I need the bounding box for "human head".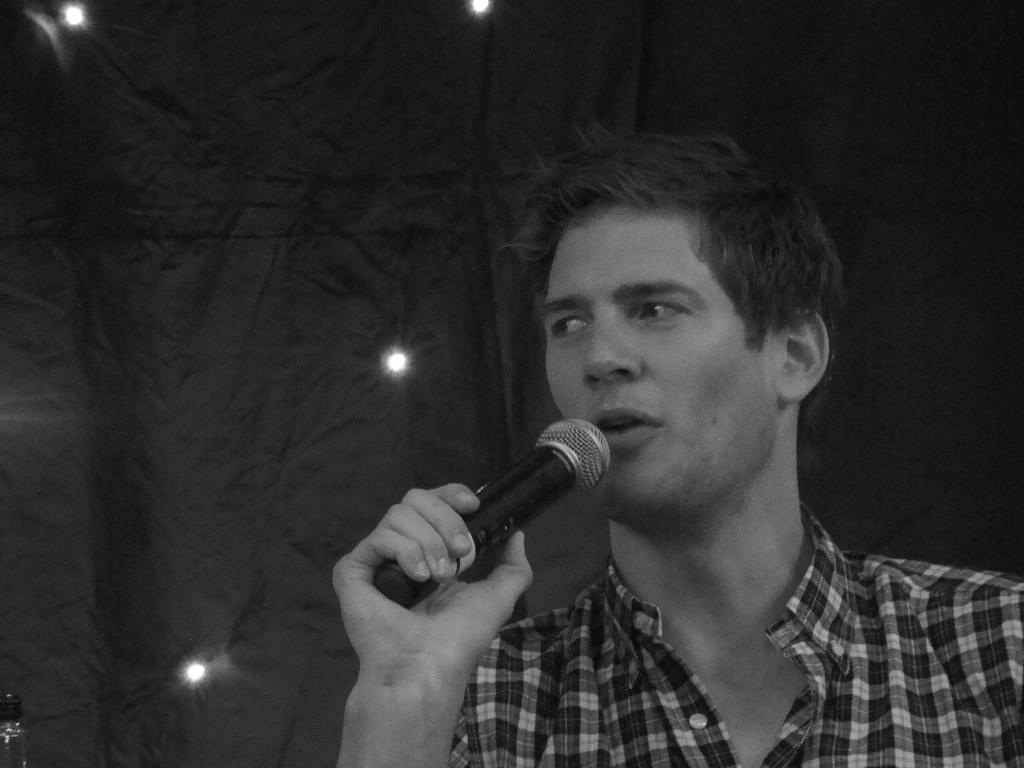
Here it is: (x1=484, y1=150, x2=838, y2=476).
